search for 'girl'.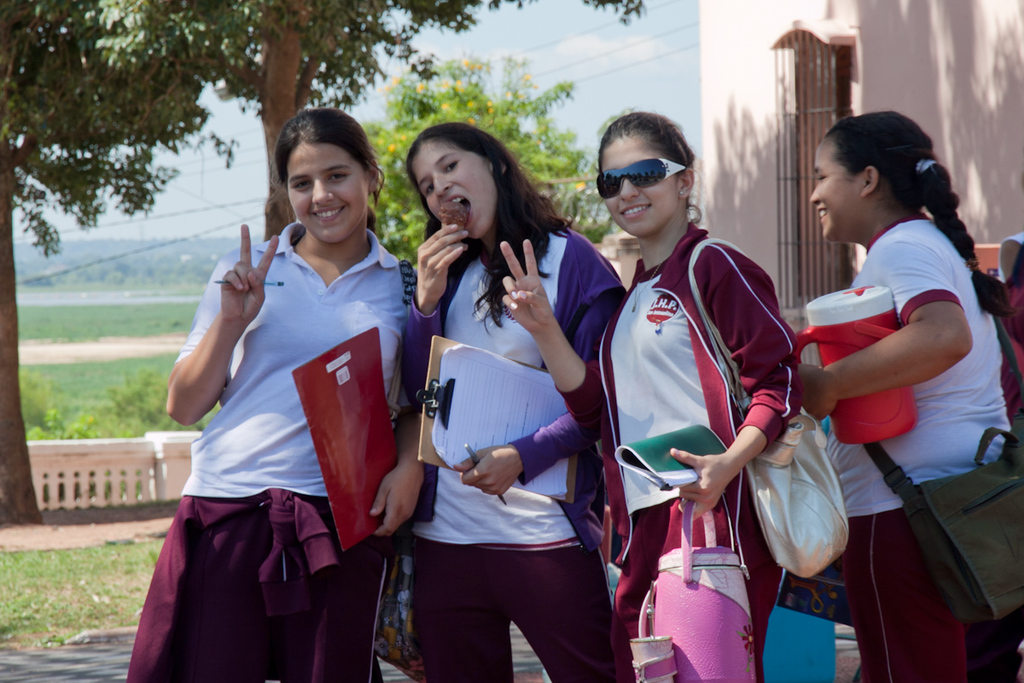
Found at <region>398, 120, 633, 682</region>.
